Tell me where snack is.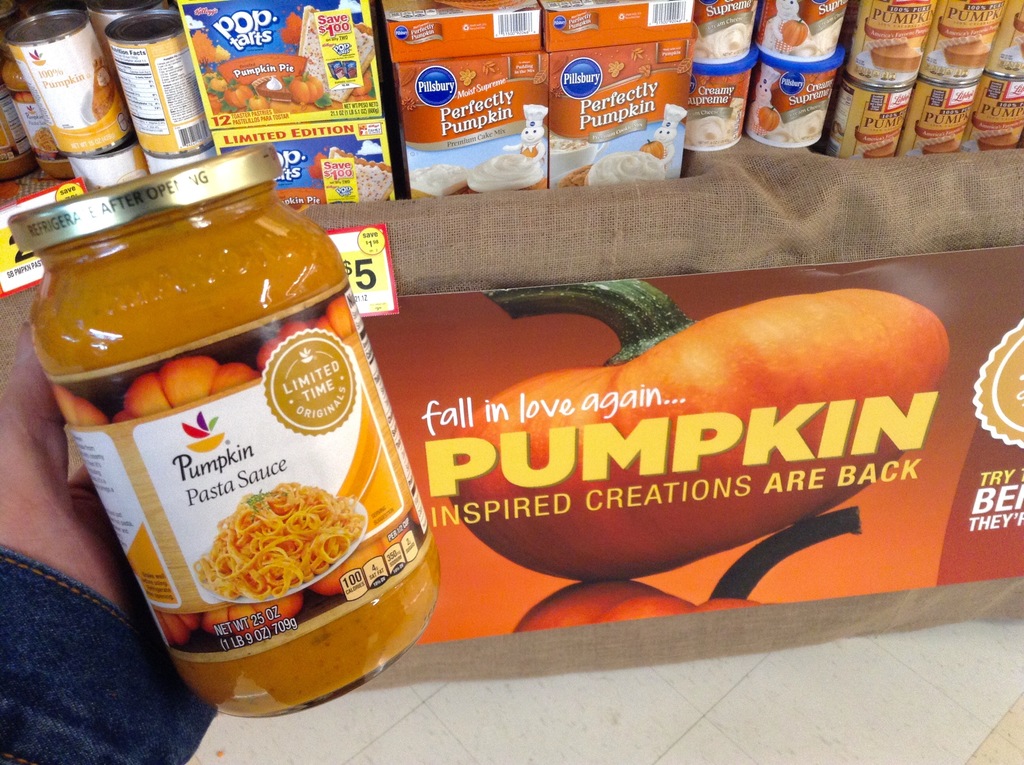
snack is at <region>192, 478, 371, 605</region>.
